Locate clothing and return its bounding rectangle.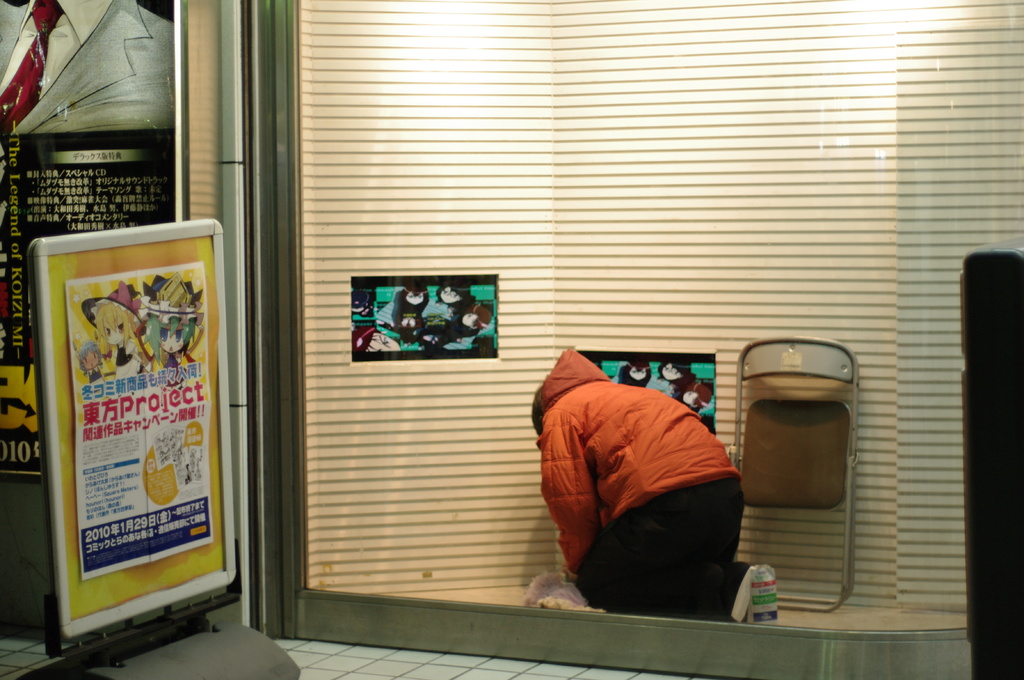
<bbox>532, 340, 781, 628</bbox>.
